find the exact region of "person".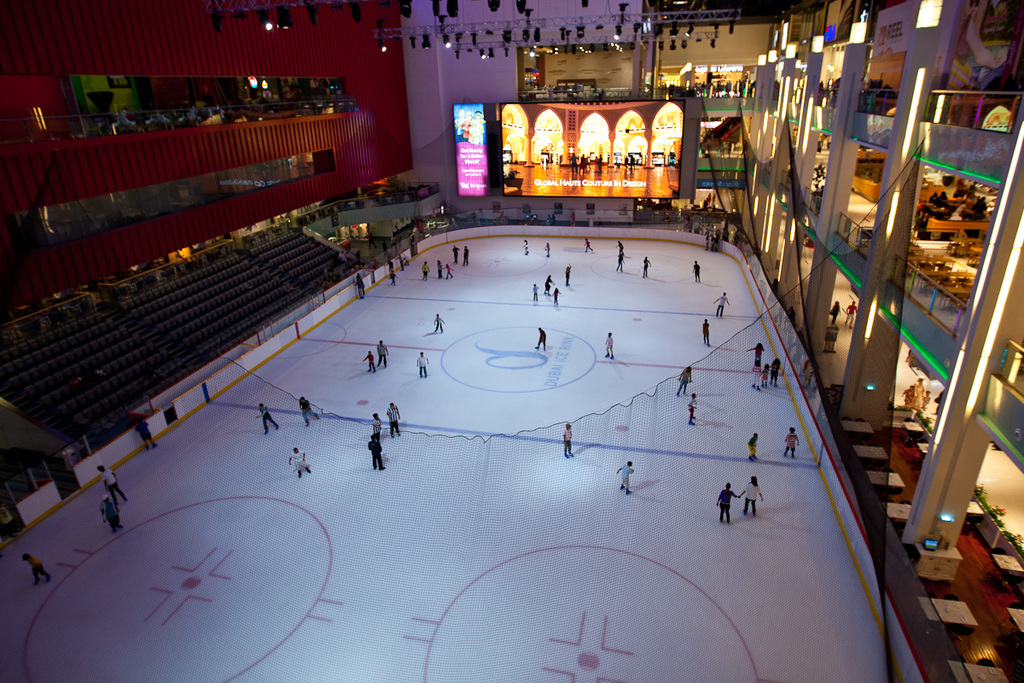
Exact region: <box>536,327,546,352</box>.
